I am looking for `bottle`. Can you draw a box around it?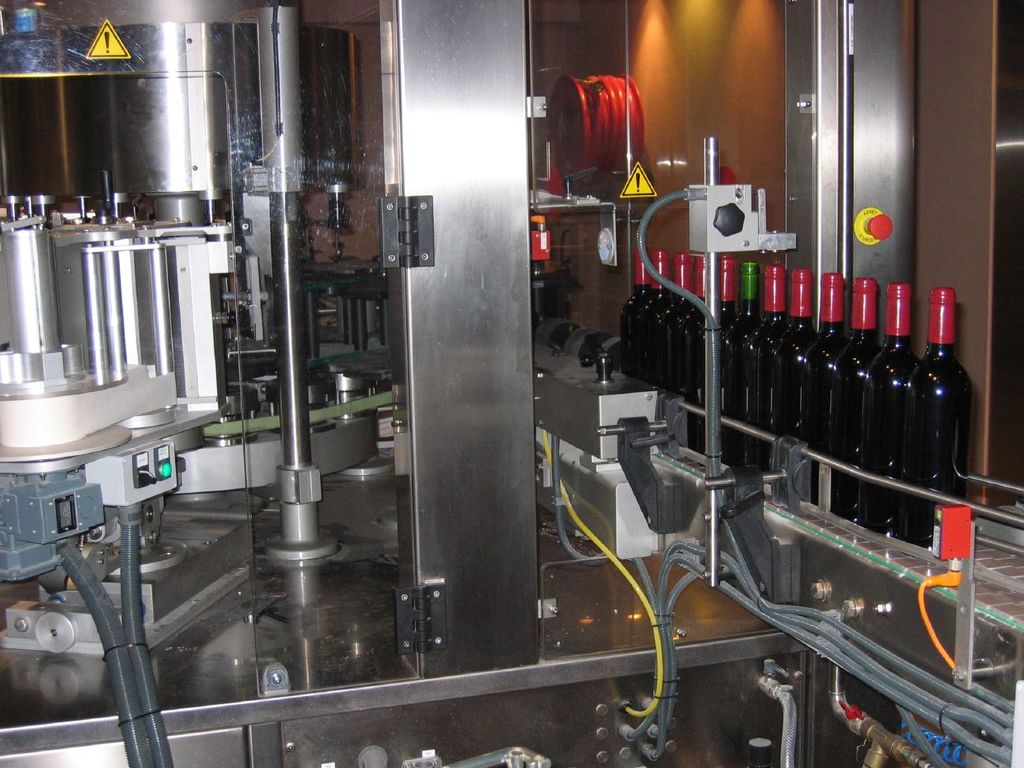
Sure, the bounding box is [x1=747, y1=259, x2=799, y2=475].
